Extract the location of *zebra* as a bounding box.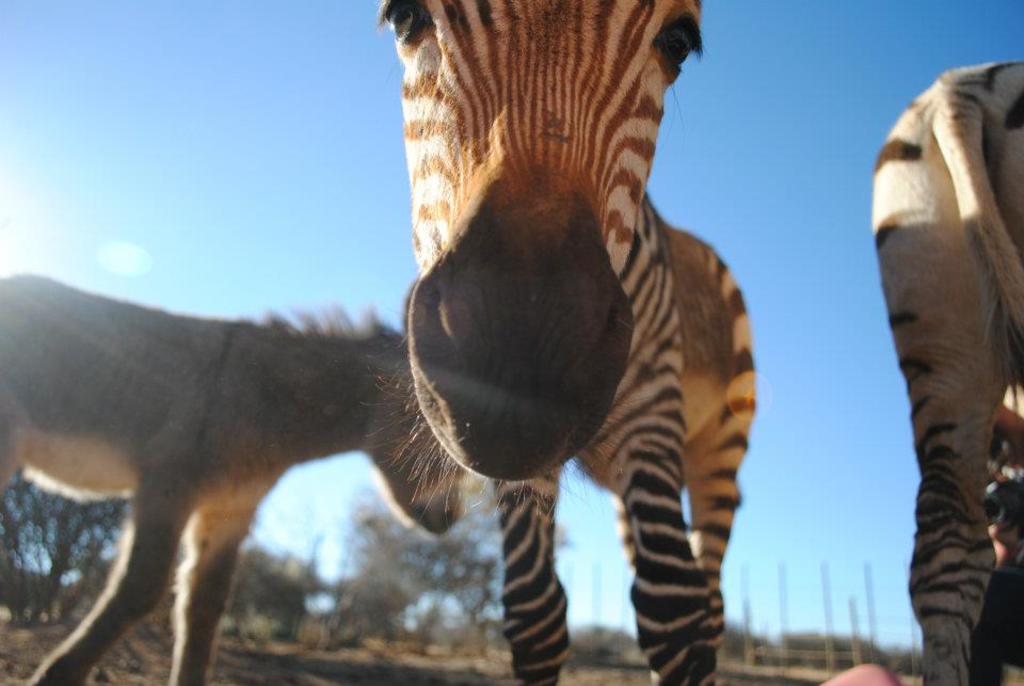
(868,63,1023,685).
